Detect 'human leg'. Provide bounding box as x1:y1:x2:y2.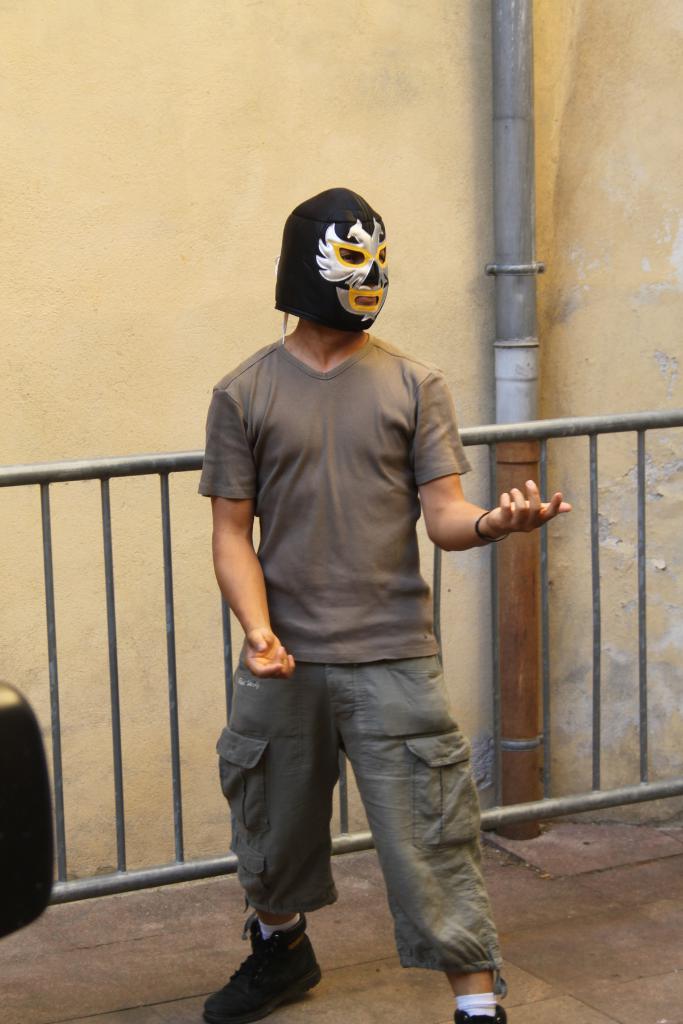
337:653:505:1023.
